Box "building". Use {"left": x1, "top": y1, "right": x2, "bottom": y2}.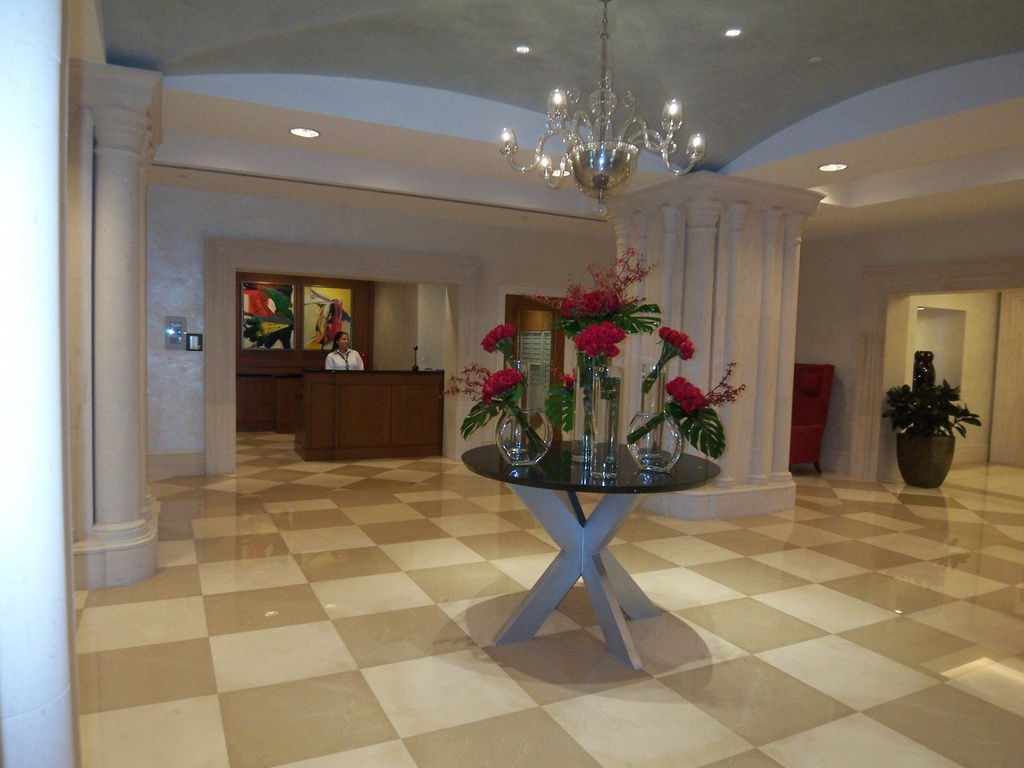
{"left": 0, "top": 1, "right": 1023, "bottom": 767}.
